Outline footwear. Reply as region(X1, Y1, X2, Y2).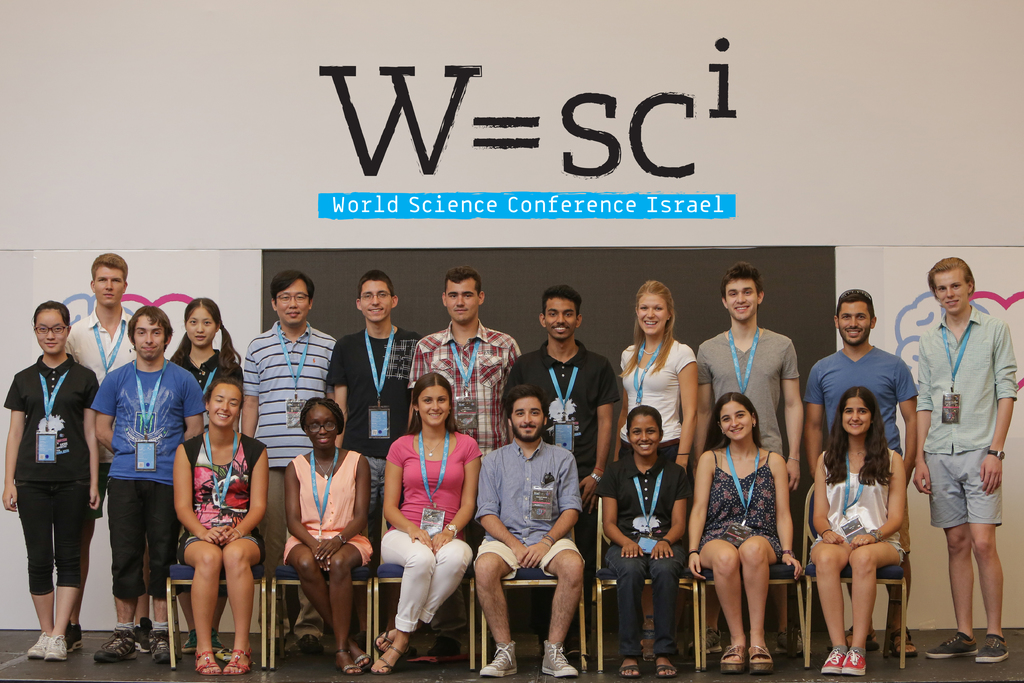
region(377, 645, 404, 672).
